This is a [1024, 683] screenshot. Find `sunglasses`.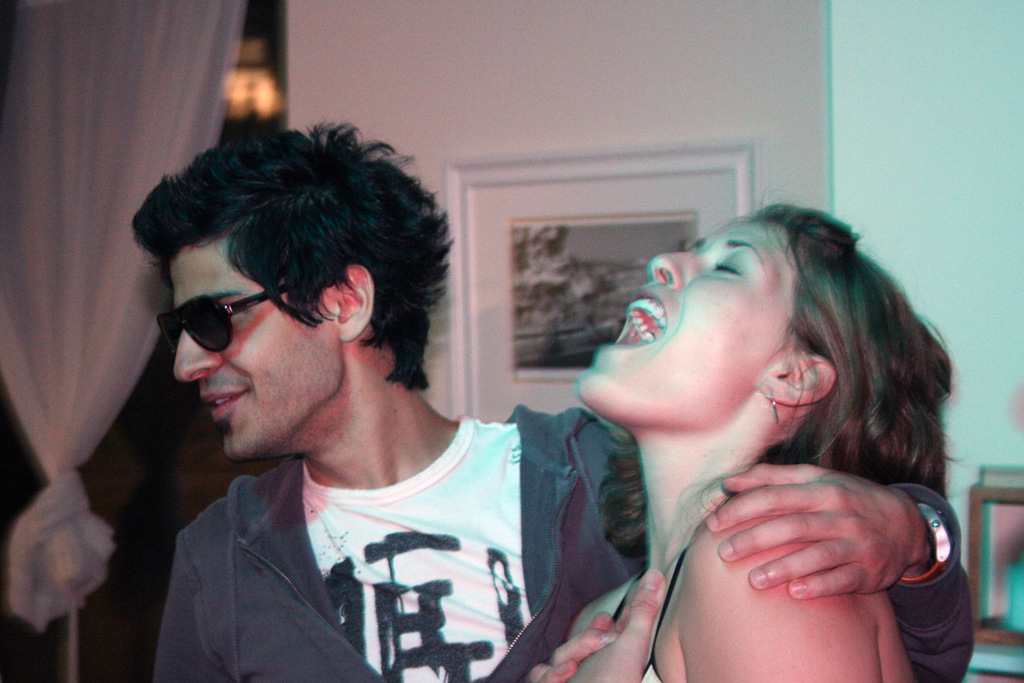
Bounding box: 158/287/291/353.
